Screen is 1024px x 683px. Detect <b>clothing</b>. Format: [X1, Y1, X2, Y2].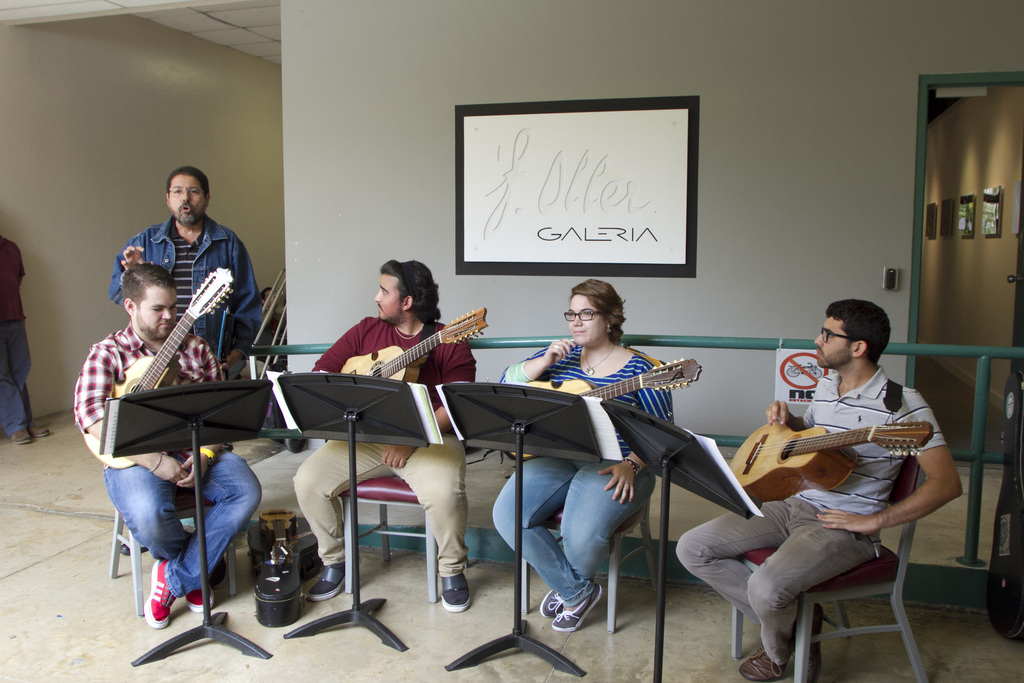
[675, 366, 947, 667].
